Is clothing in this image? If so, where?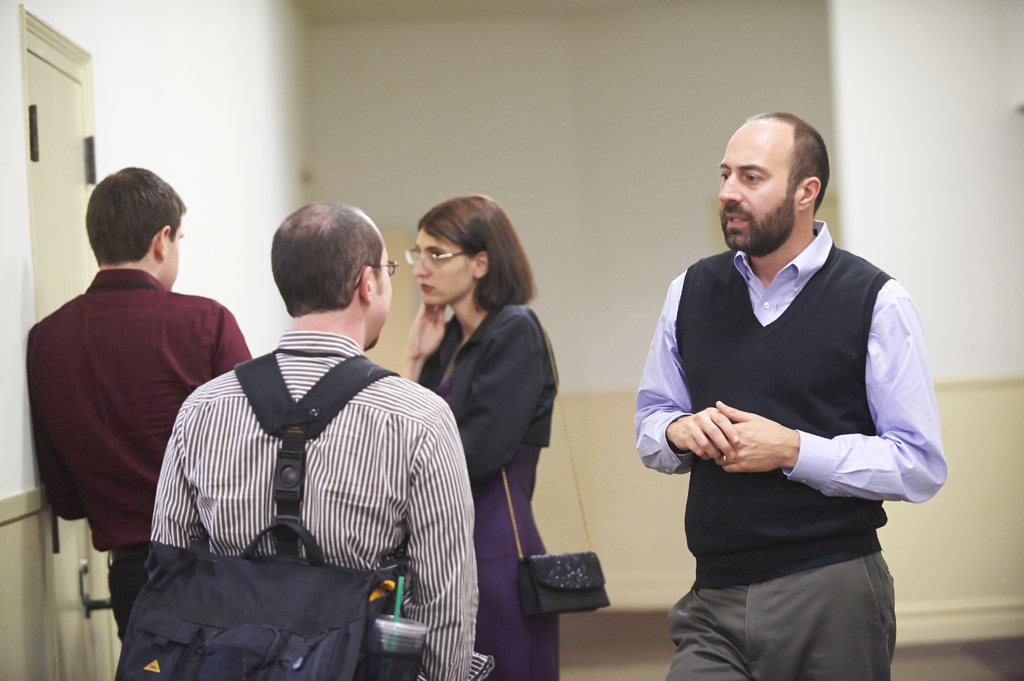
Yes, at 132,304,462,664.
